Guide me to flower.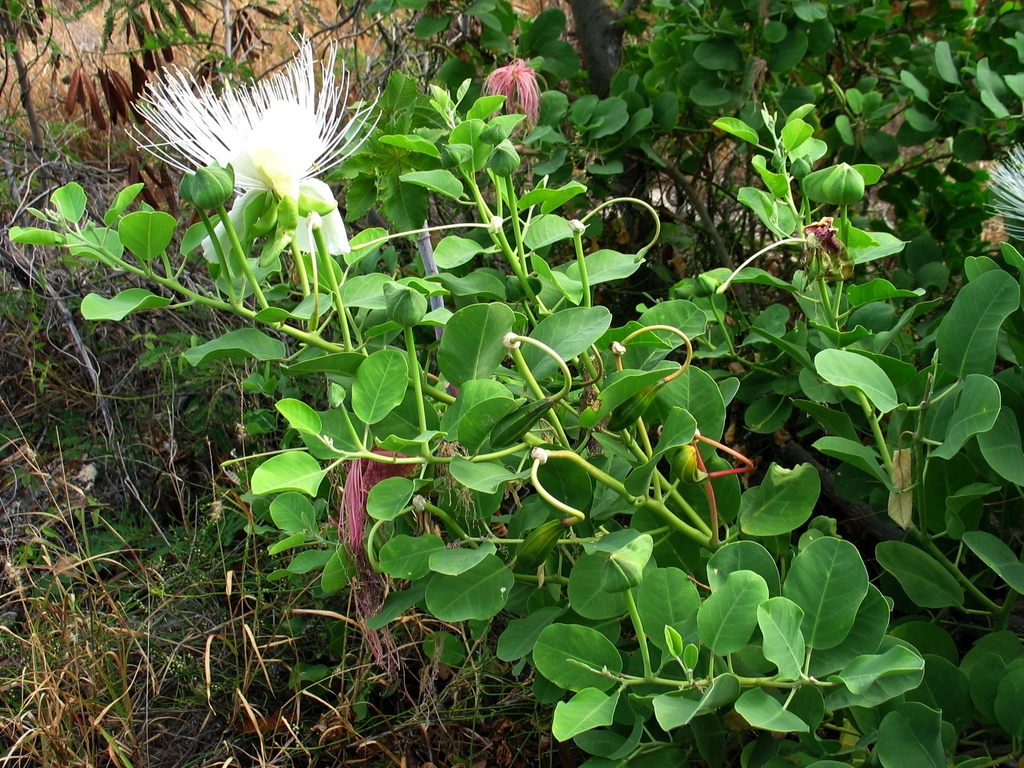
Guidance: select_region(991, 143, 1023, 279).
